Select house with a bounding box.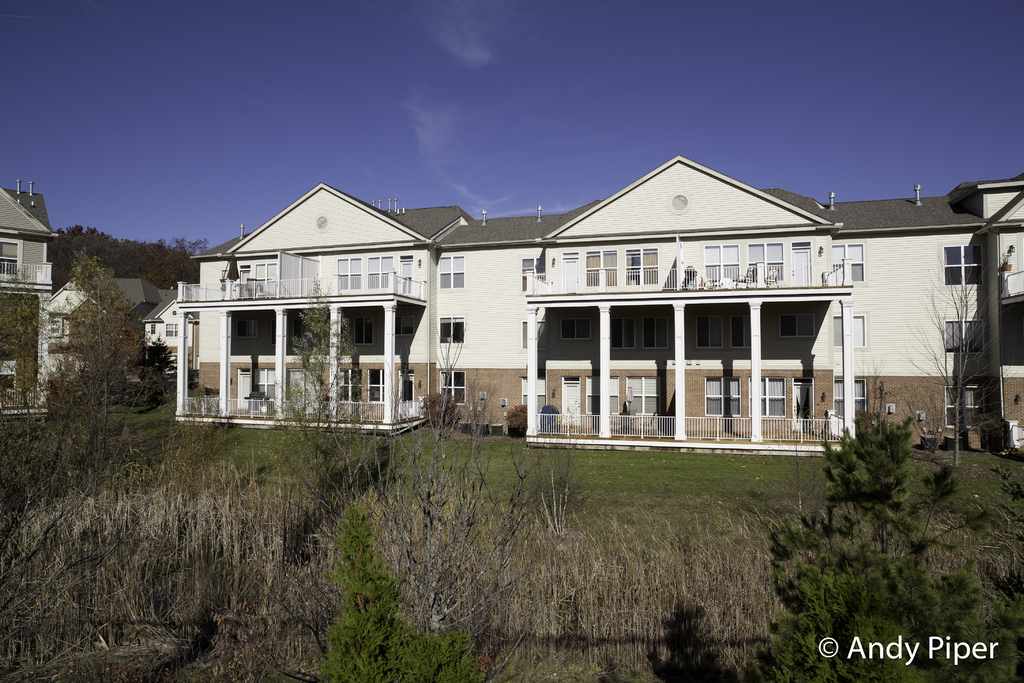
[left=166, top=152, right=1023, bottom=456].
